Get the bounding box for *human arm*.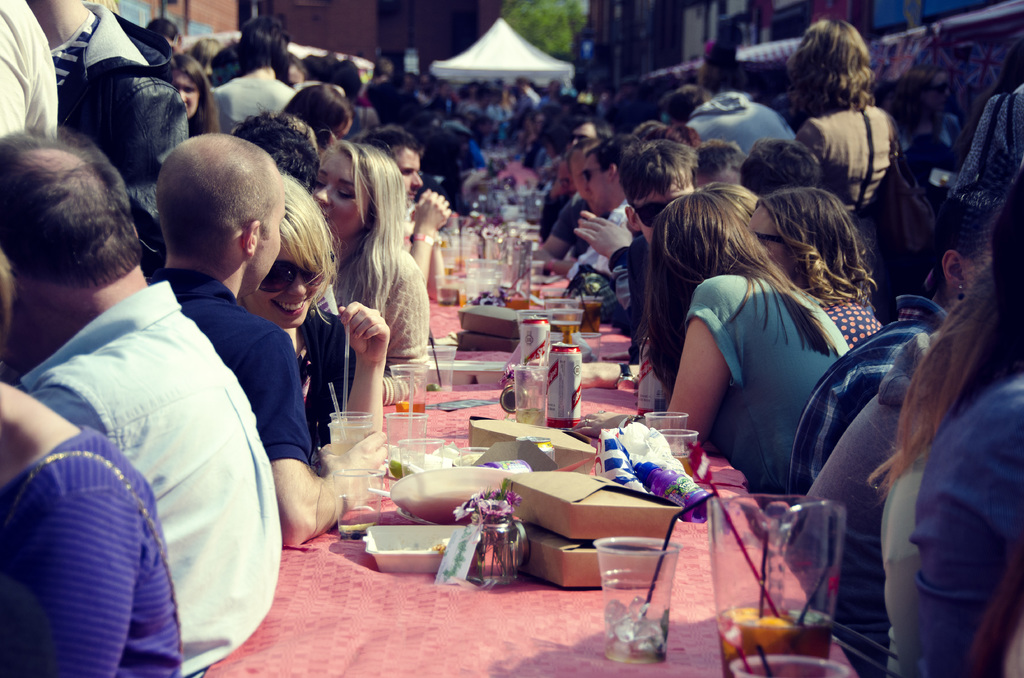
bbox=[247, 317, 398, 549].
